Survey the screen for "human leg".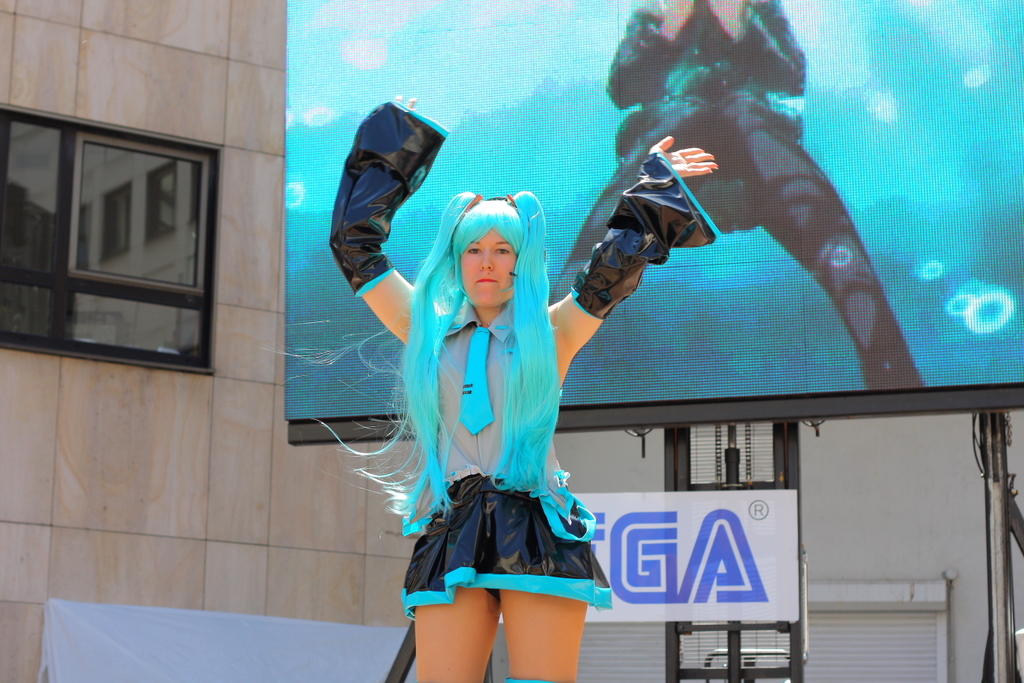
Survey found: x1=499, y1=481, x2=611, y2=682.
